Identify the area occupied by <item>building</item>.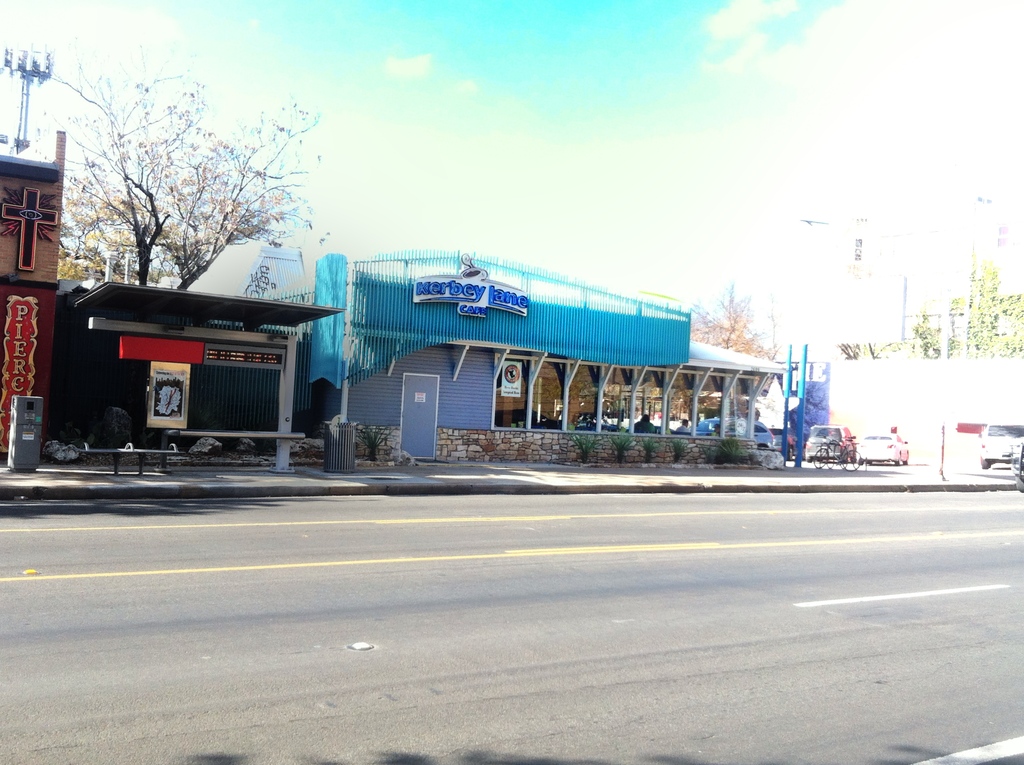
Area: BBox(787, 184, 1023, 360).
